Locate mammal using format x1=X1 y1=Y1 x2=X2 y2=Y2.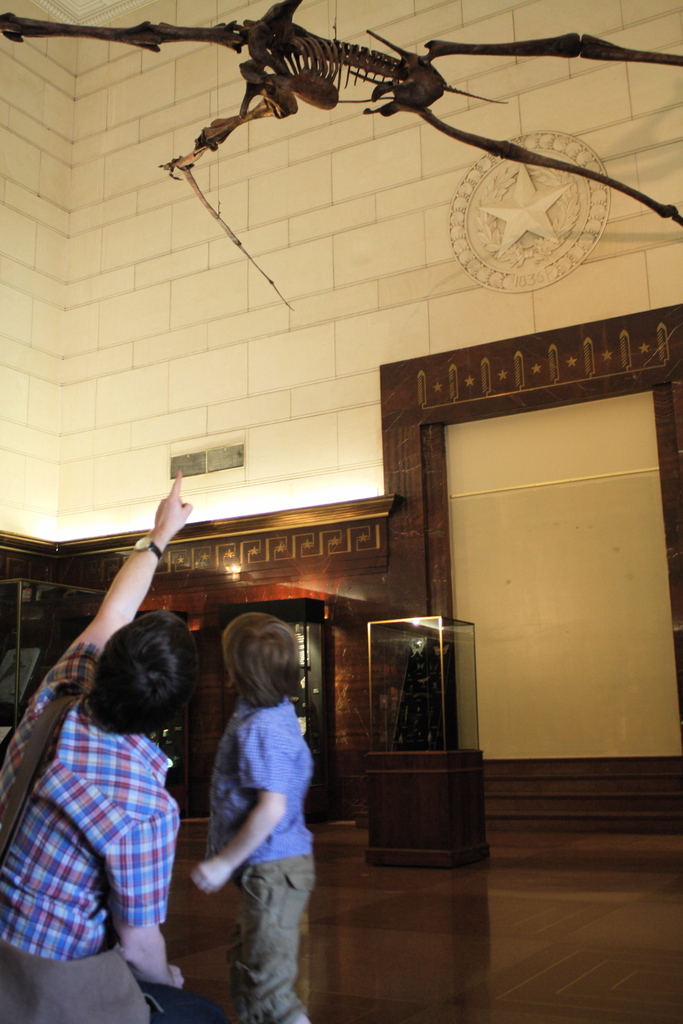
x1=191 y1=586 x2=333 y2=1002.
